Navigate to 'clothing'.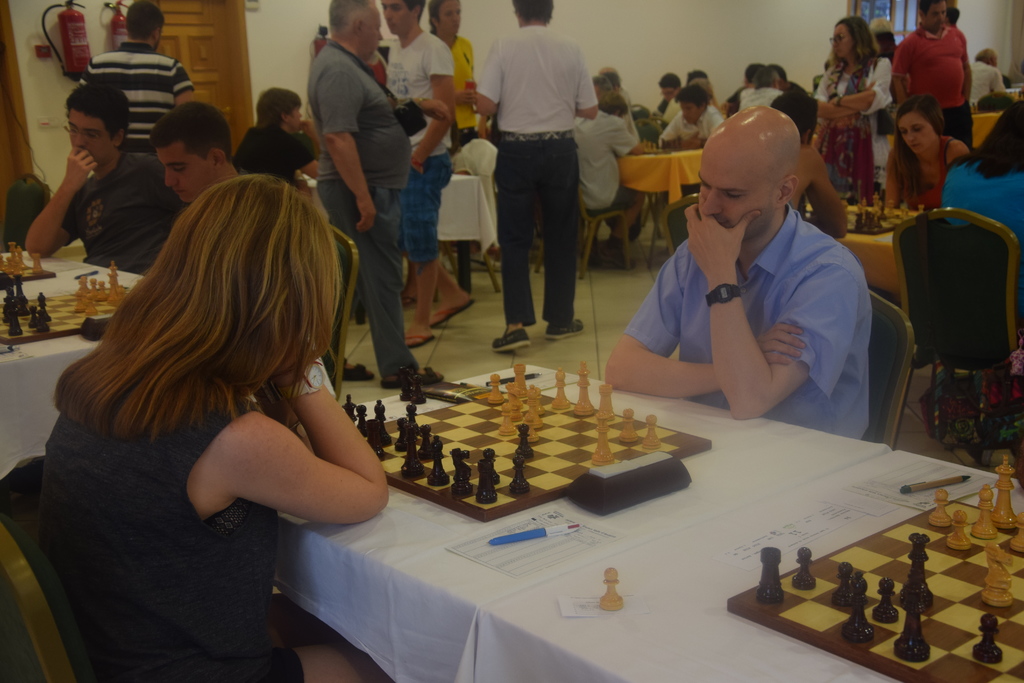
Navigation target: rect(378, 31, 445, 262).
